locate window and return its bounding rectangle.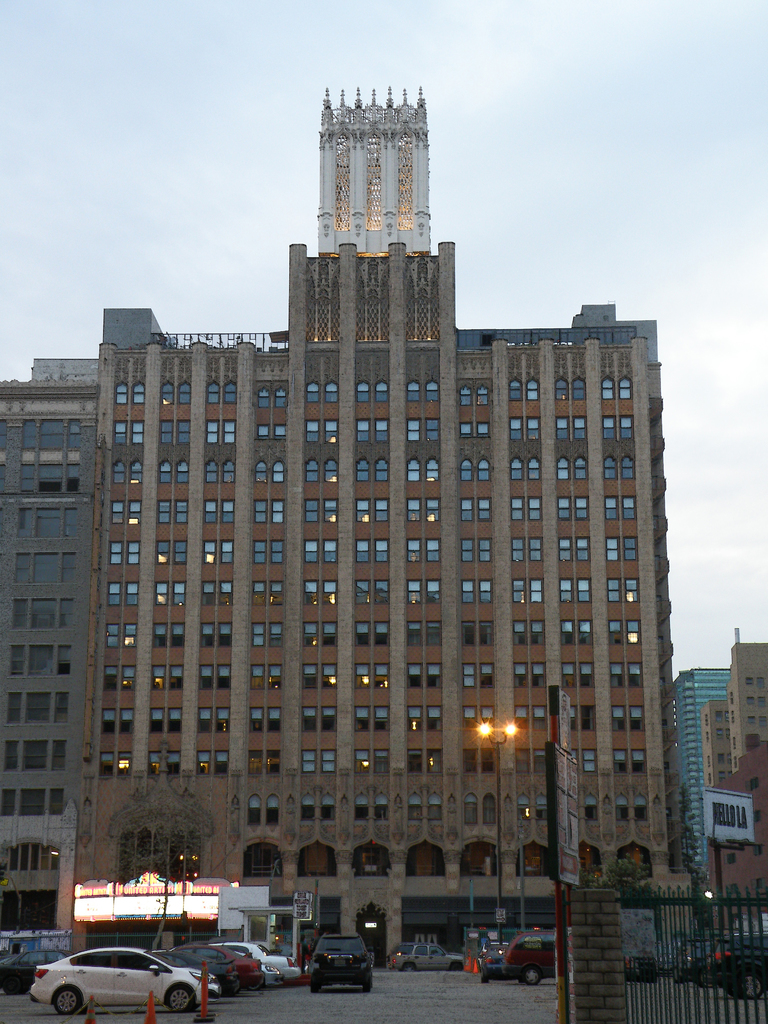
[x1=114, y1=419, x2=141, y2=447].
